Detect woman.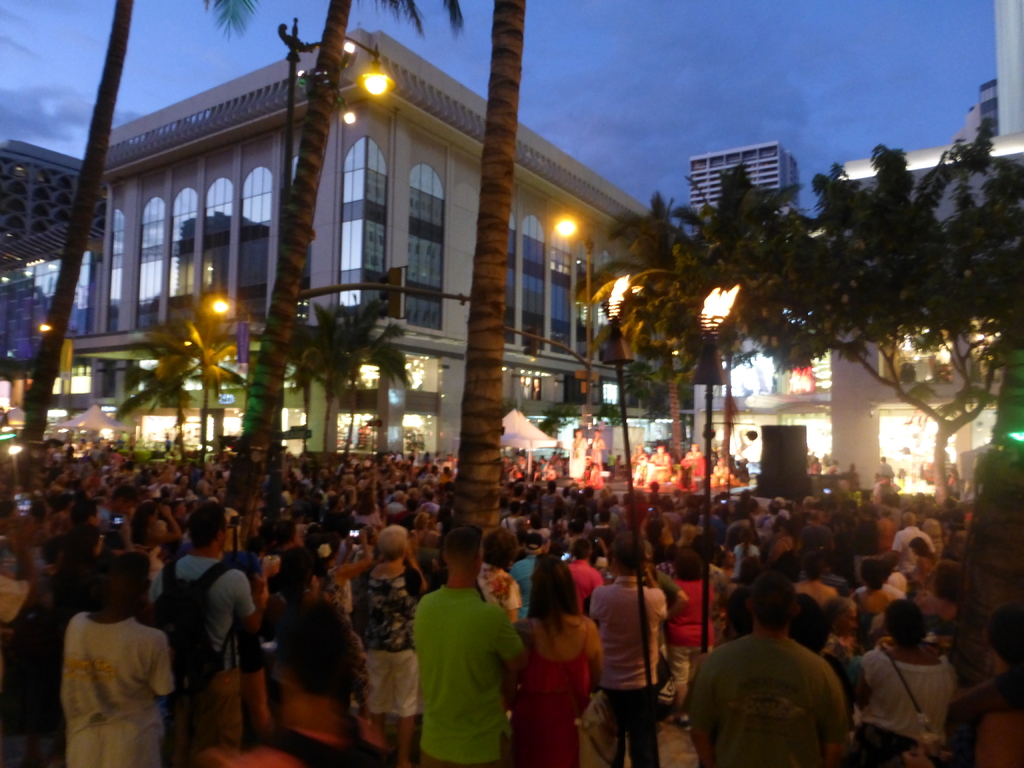
Detected at 948, 604, 1023, 767.
